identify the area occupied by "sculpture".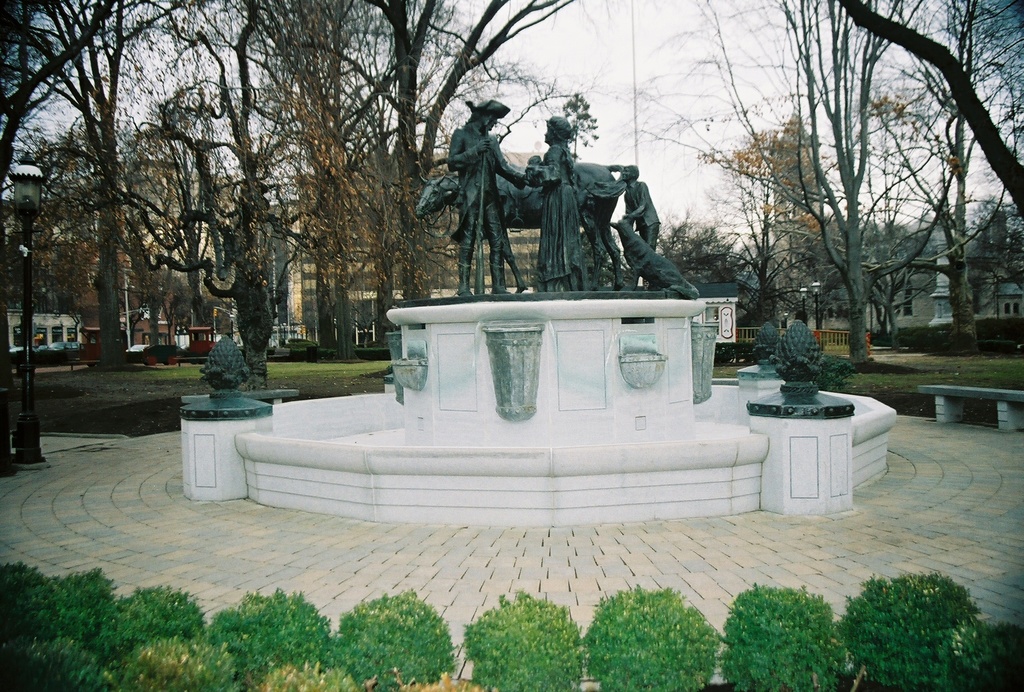
Area: Rect(767, 318, 825, 399).
